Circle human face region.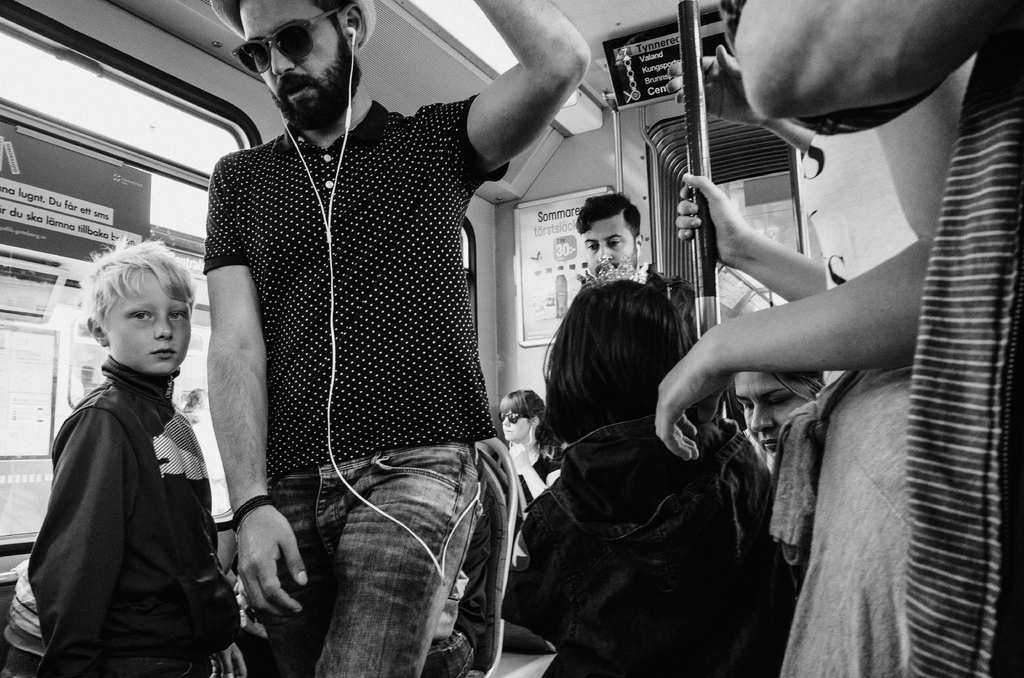
Region: left=740, top=371, right=815, bottom=449.
